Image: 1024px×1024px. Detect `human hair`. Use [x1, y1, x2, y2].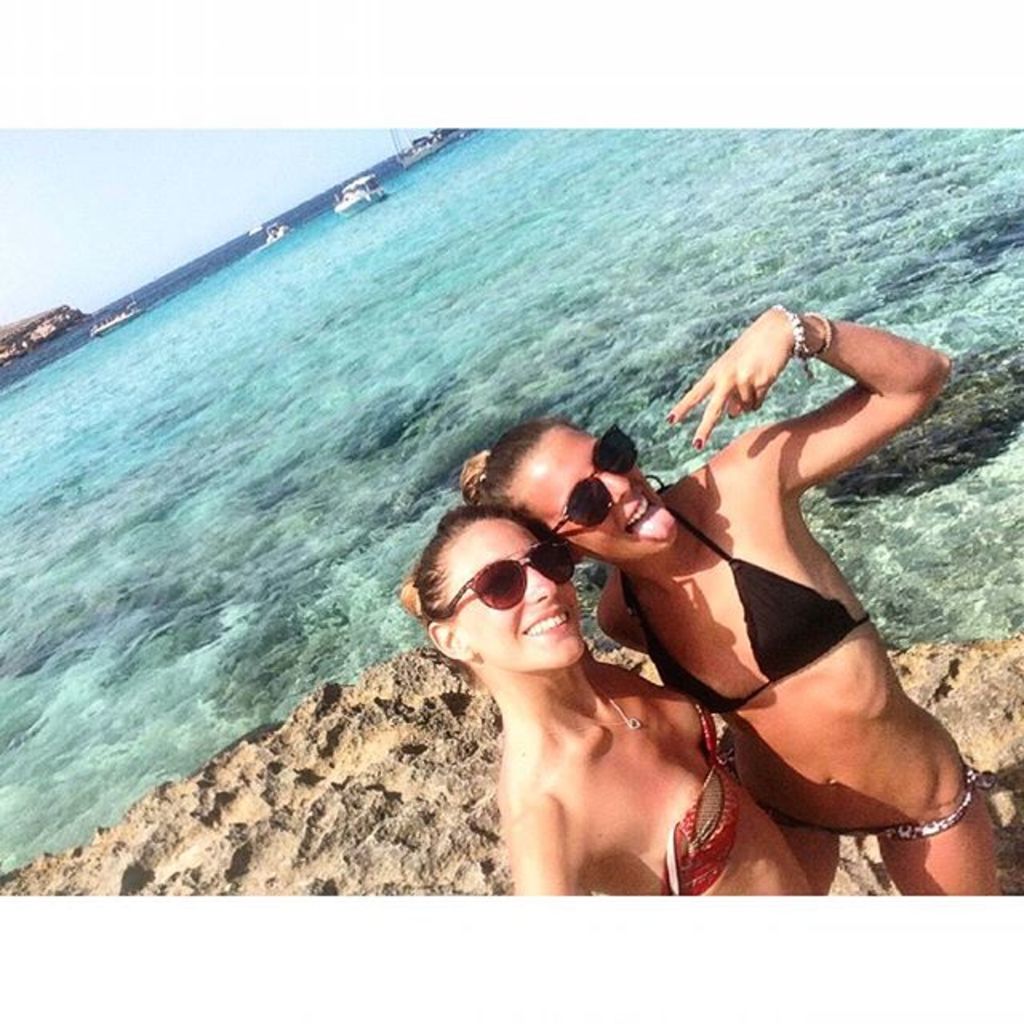
[418, 499, 523, 626].
